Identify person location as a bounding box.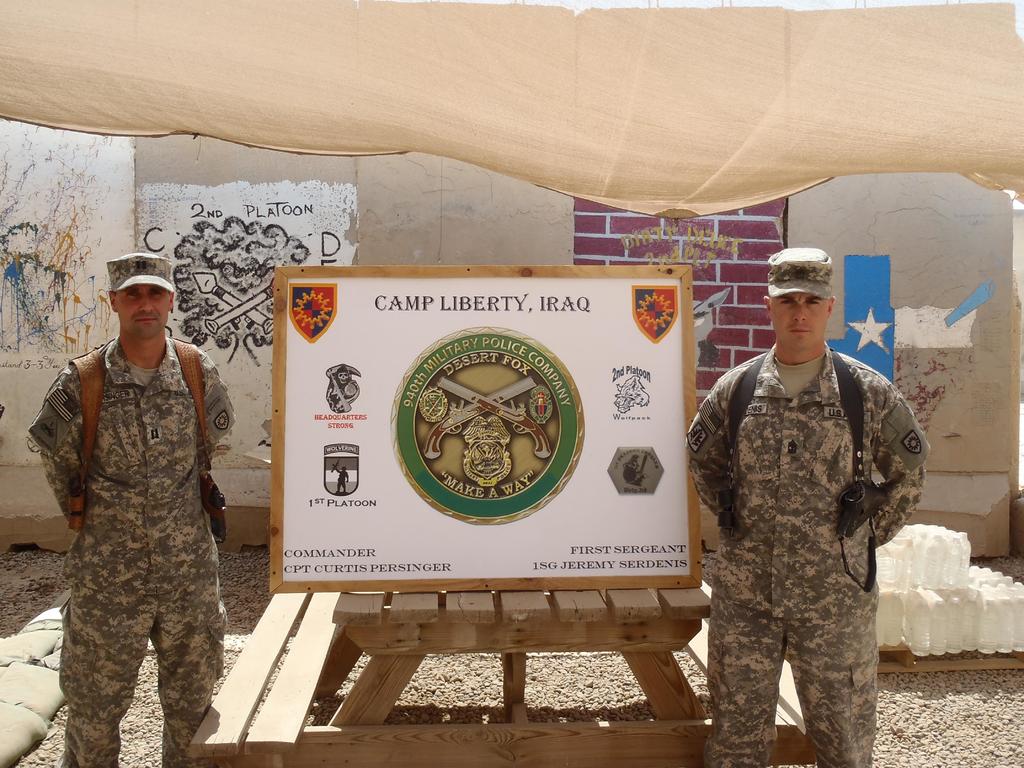
select_region(31, 252, 234, 765).
